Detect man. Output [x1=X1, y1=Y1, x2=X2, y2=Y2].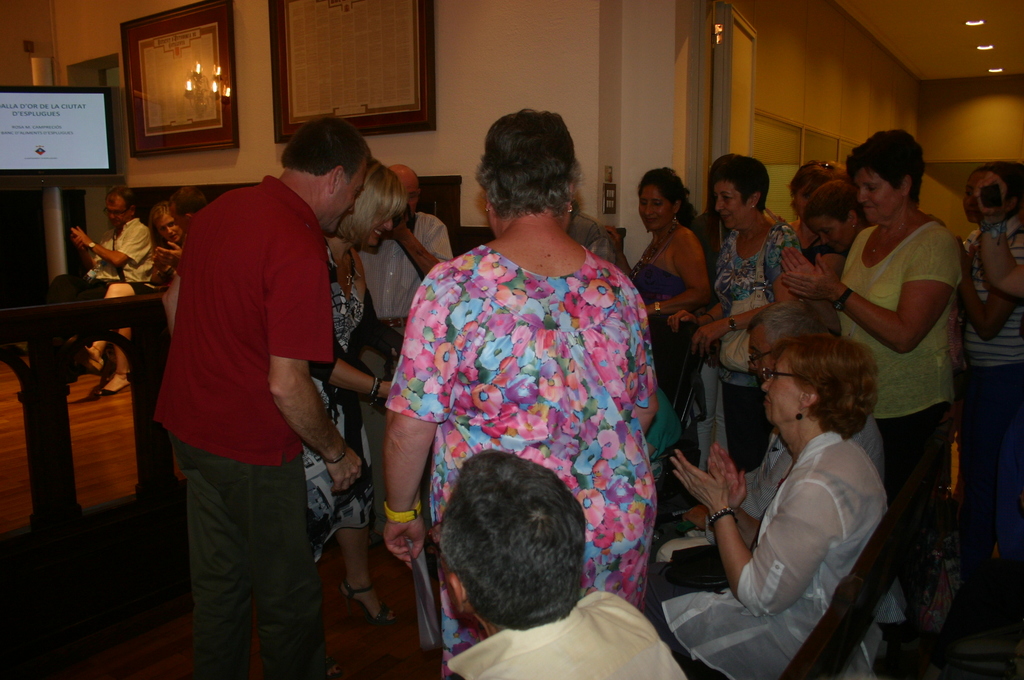
[x1=45, y1=185, x2=156, y2=346].
